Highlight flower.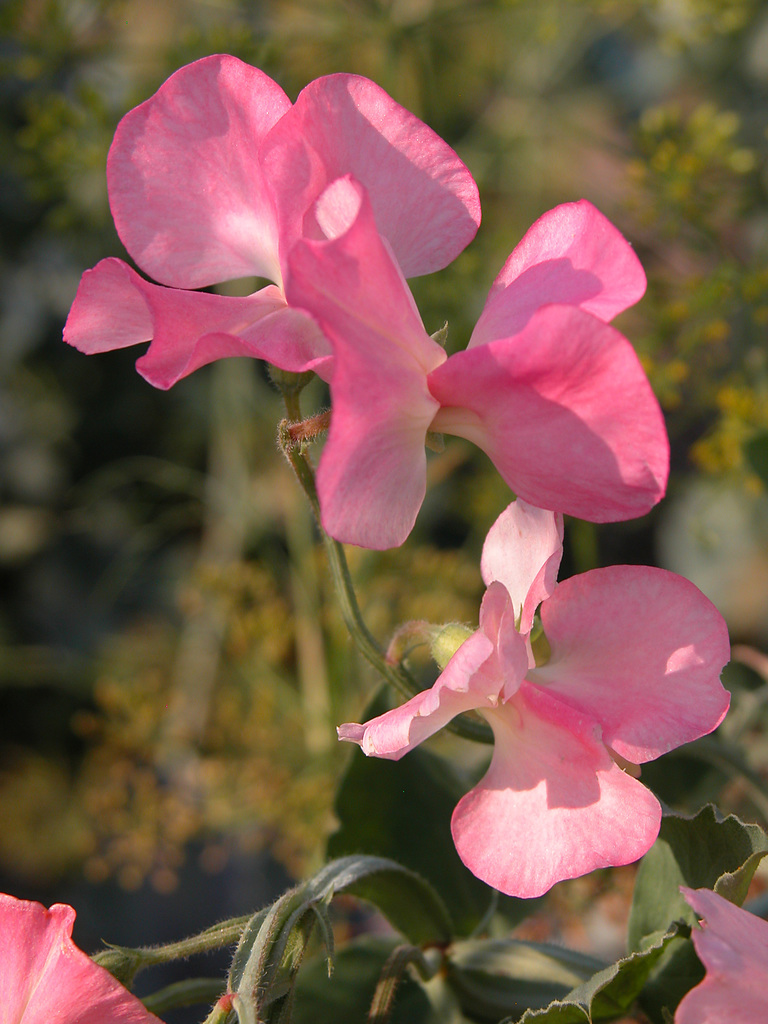
Highlighted region: select_region(51, 49, 484, 389).
